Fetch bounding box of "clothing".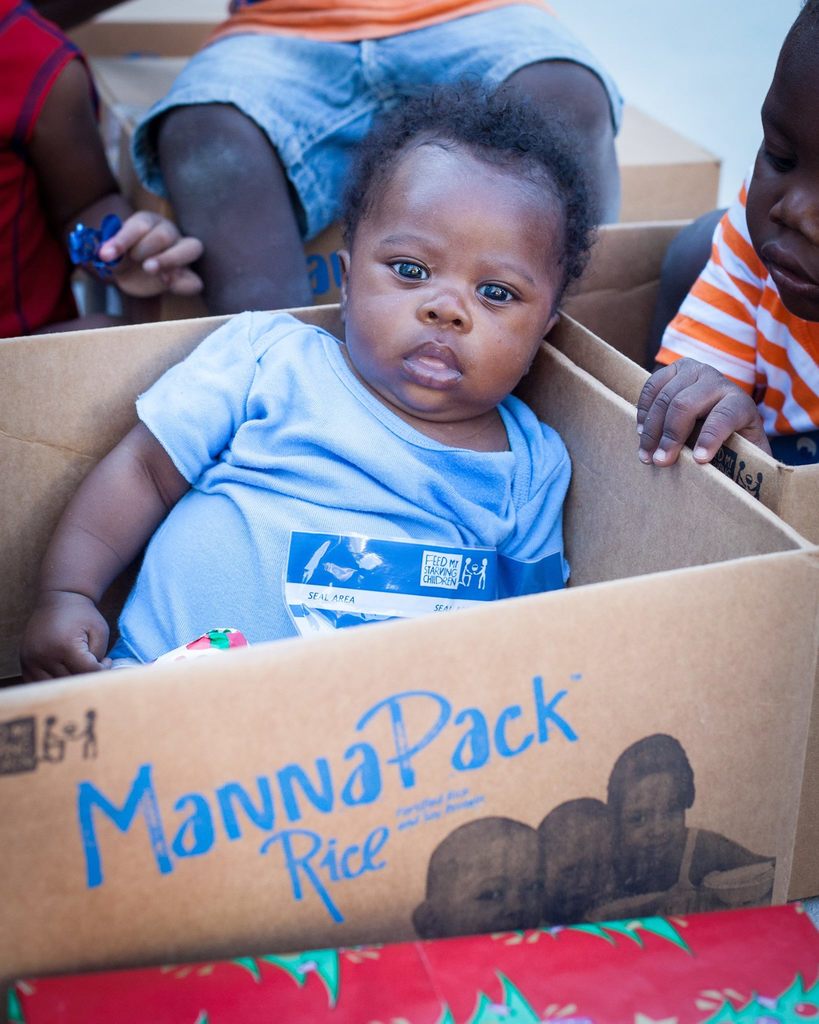
Bbox: left=0, top=0, right=101, bottom=335.
